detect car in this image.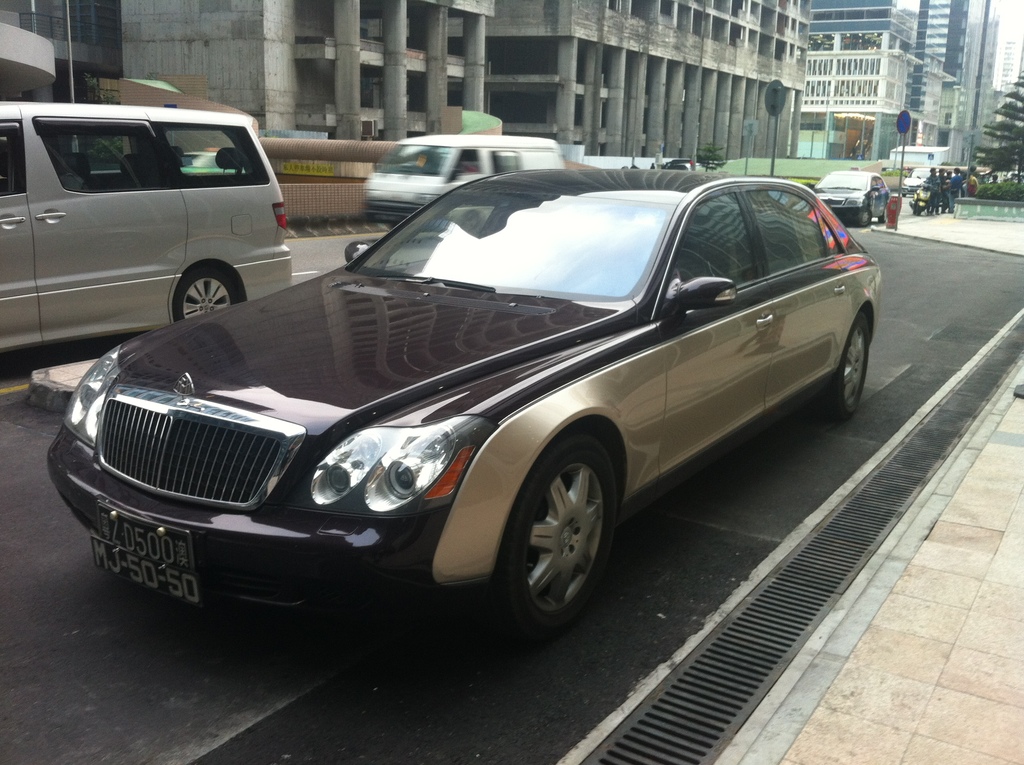
Detection: [44,172,882,643].
